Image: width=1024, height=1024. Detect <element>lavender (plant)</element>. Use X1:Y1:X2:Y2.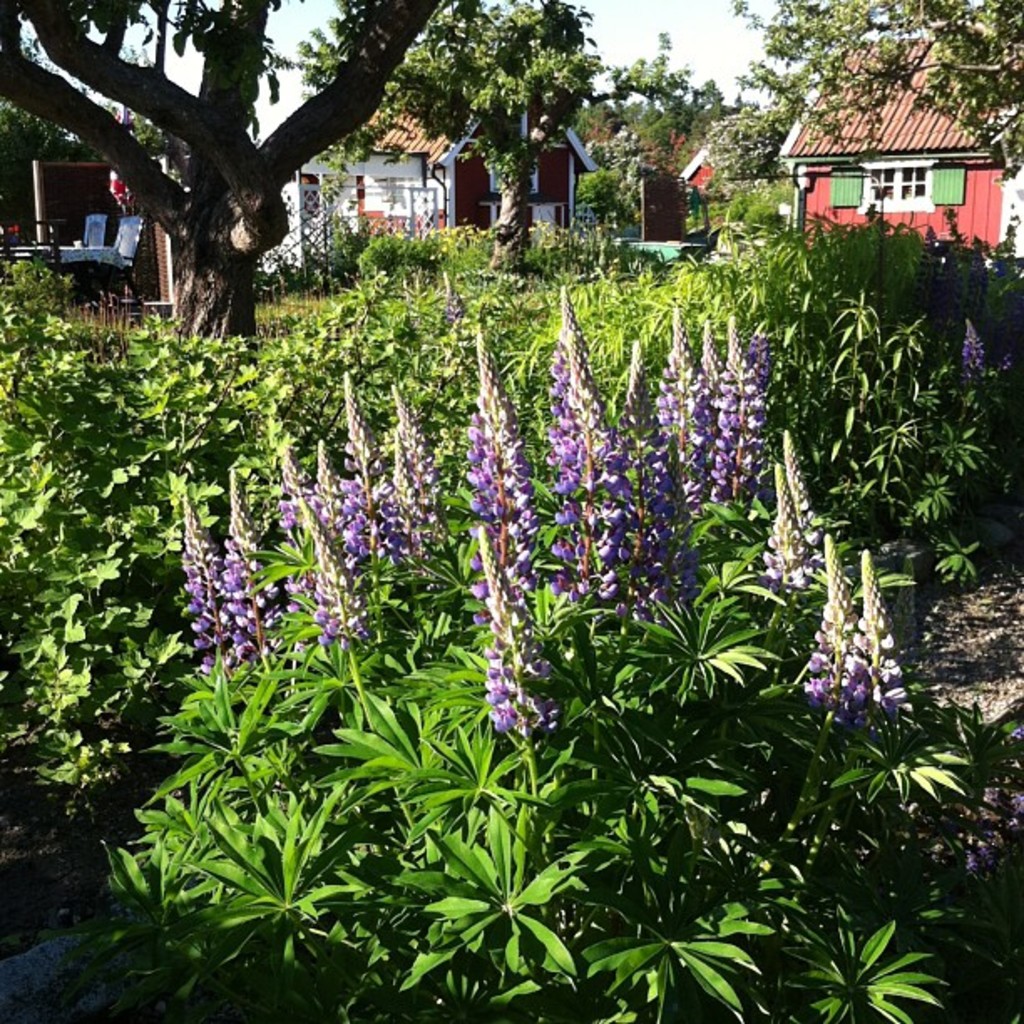
713:301:773:532.
